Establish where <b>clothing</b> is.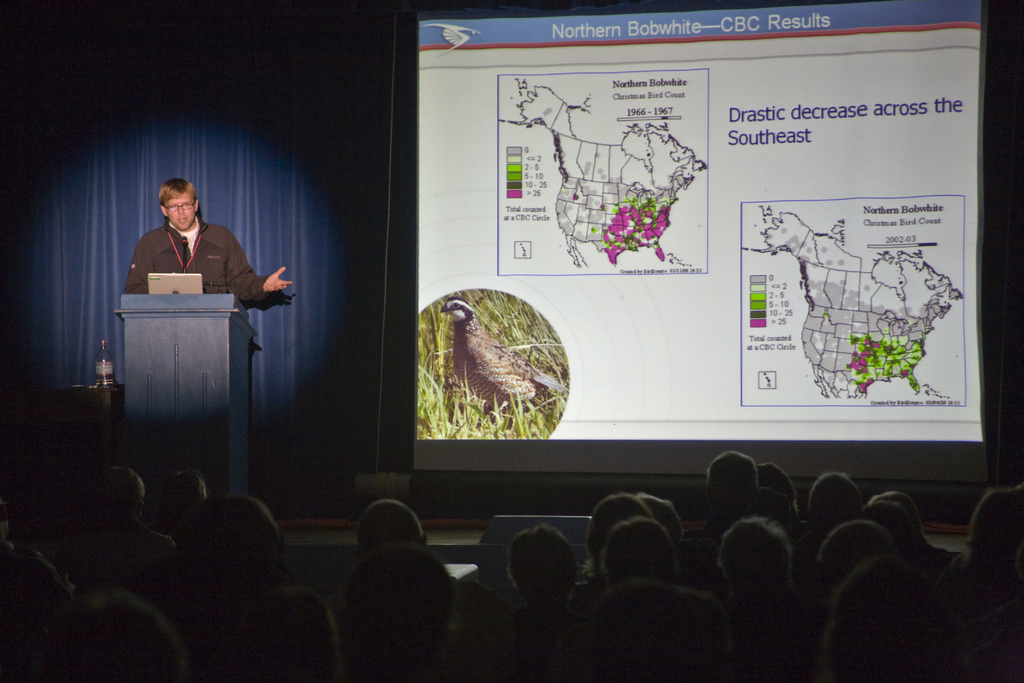
Established at region(116, 189, 278, 318).
